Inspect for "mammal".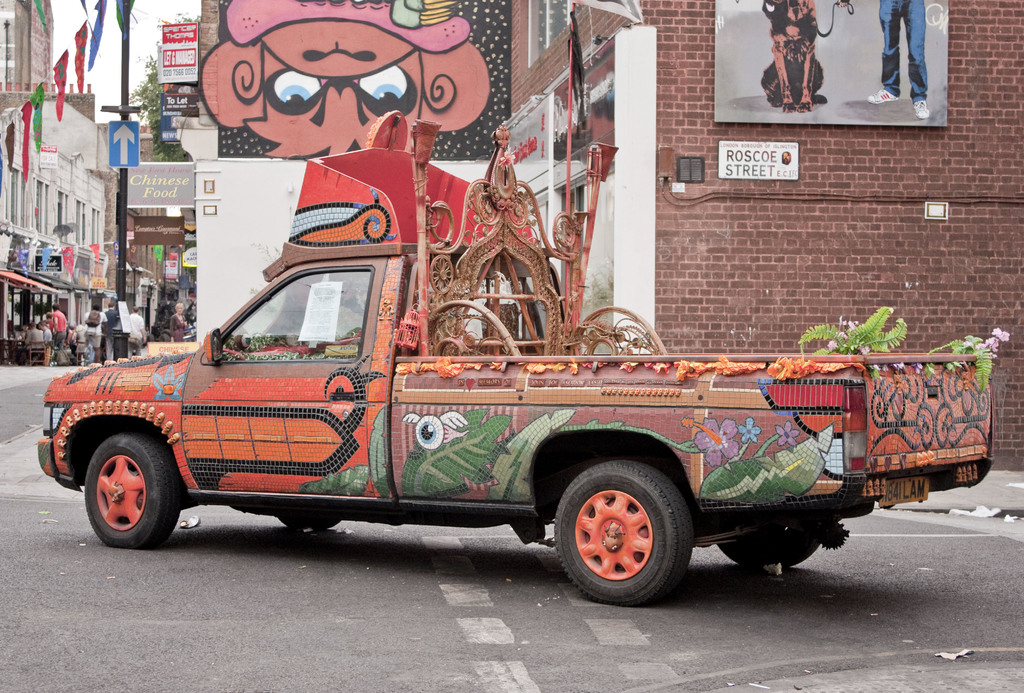
Inspection: select_region(51, 304, 70, 358).
